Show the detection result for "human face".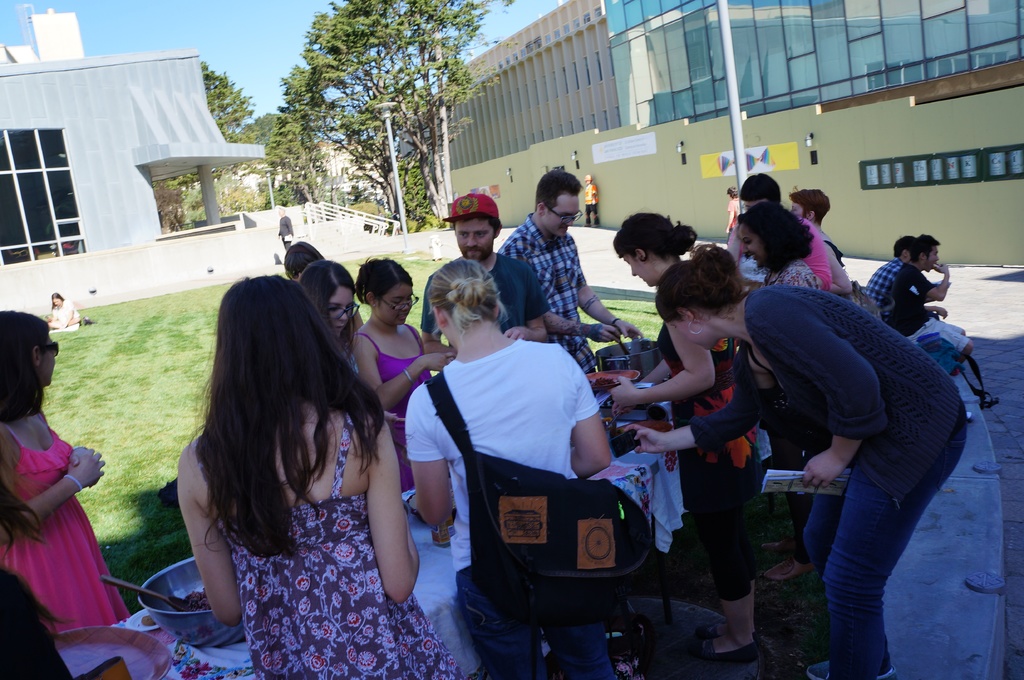
x1=330, y1=288, x2=355, y2=338.
